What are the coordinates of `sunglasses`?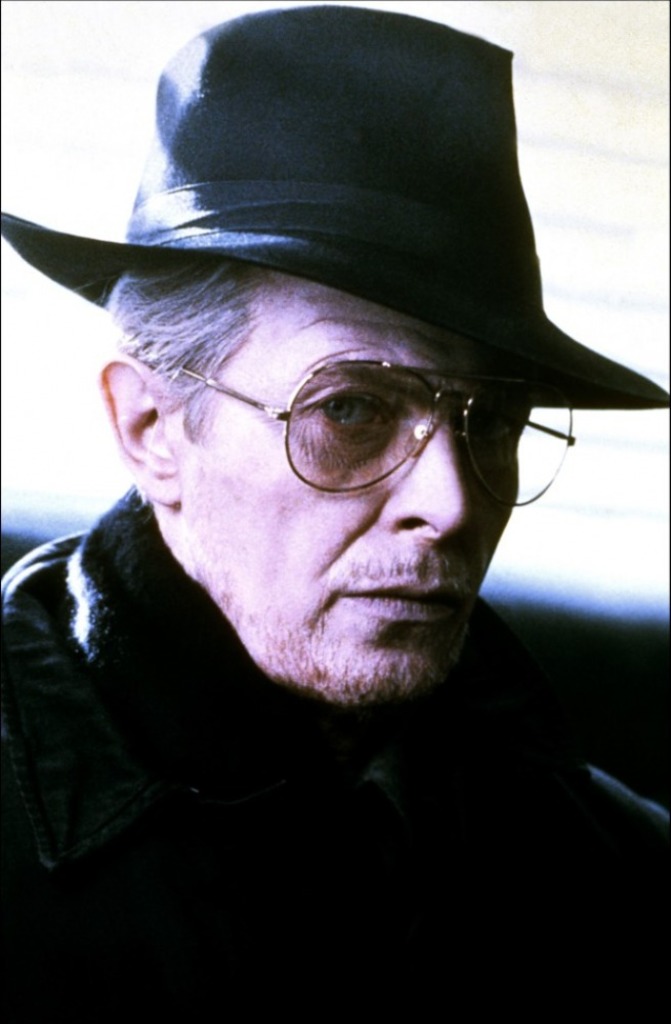
box(168, 365, 576, 507).
